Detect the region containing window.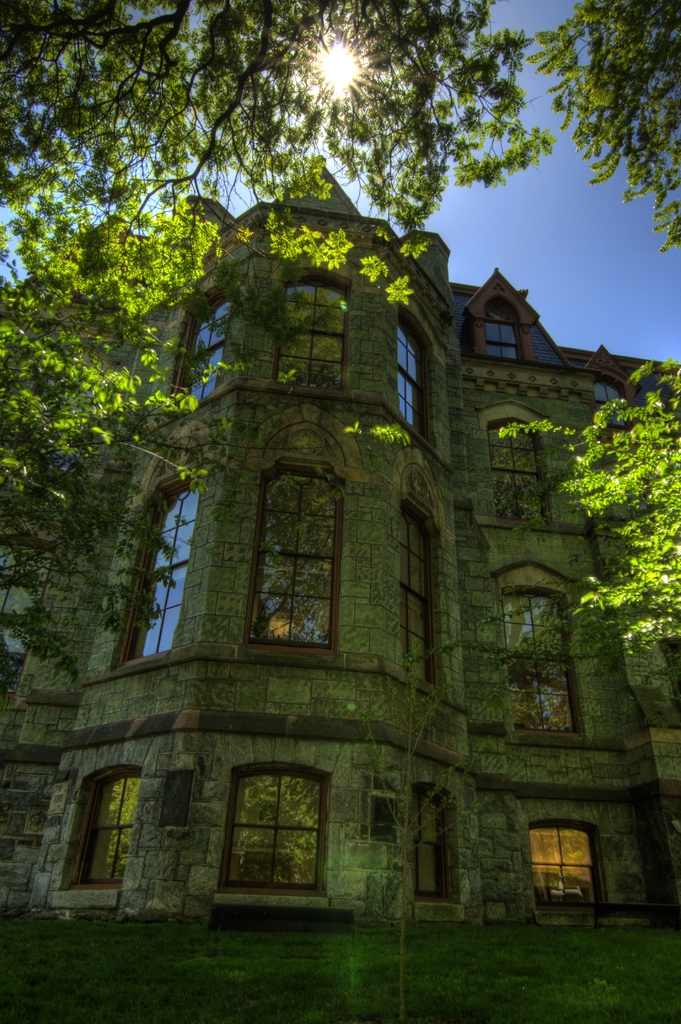
region(268, 266, 349, 392).
